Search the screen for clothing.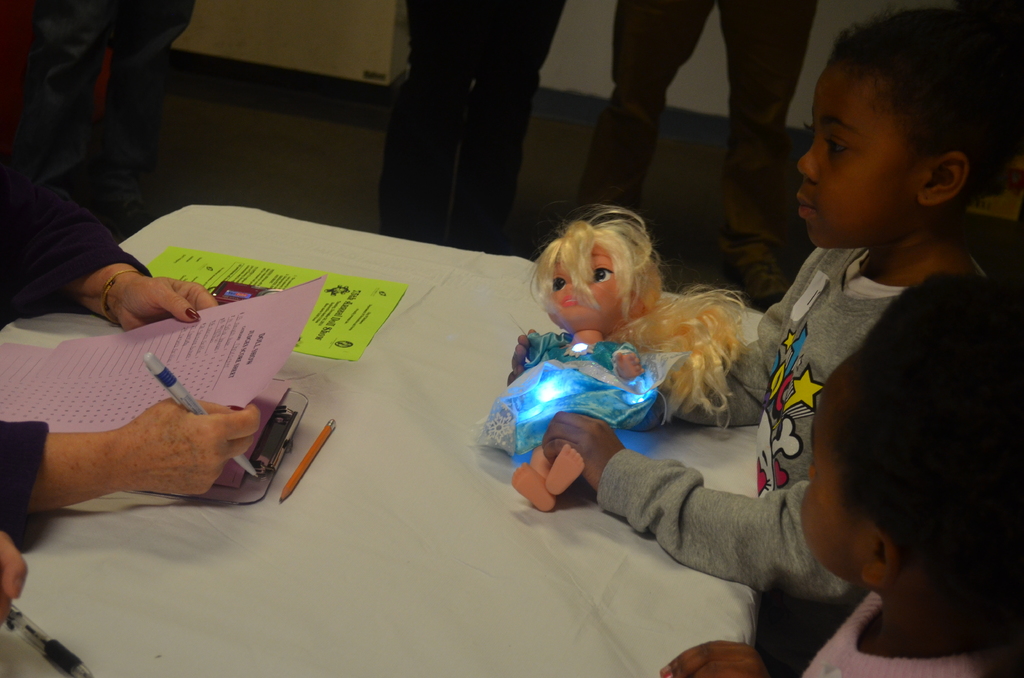
Found at [x1=14, y1=0, x2=199, y2=241].
